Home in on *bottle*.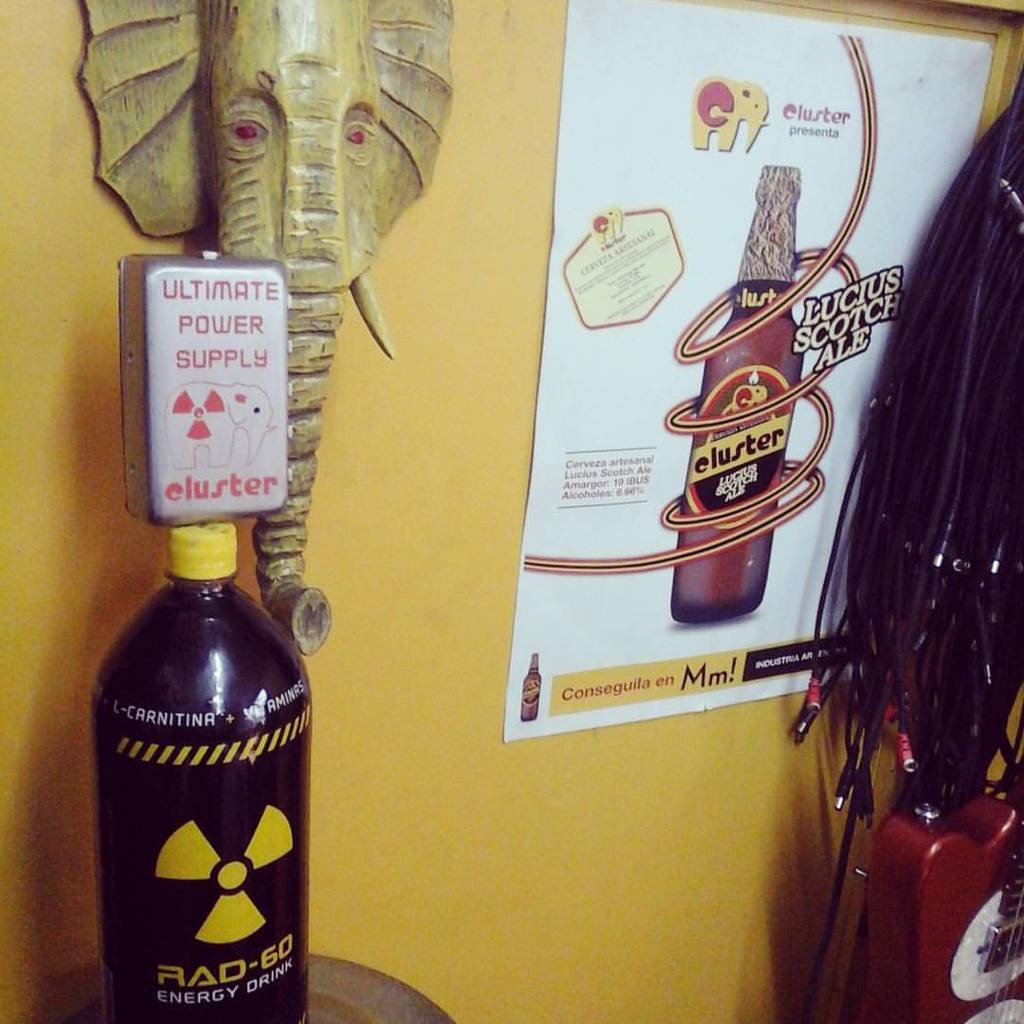
Homed in at 523/657/539/724.
